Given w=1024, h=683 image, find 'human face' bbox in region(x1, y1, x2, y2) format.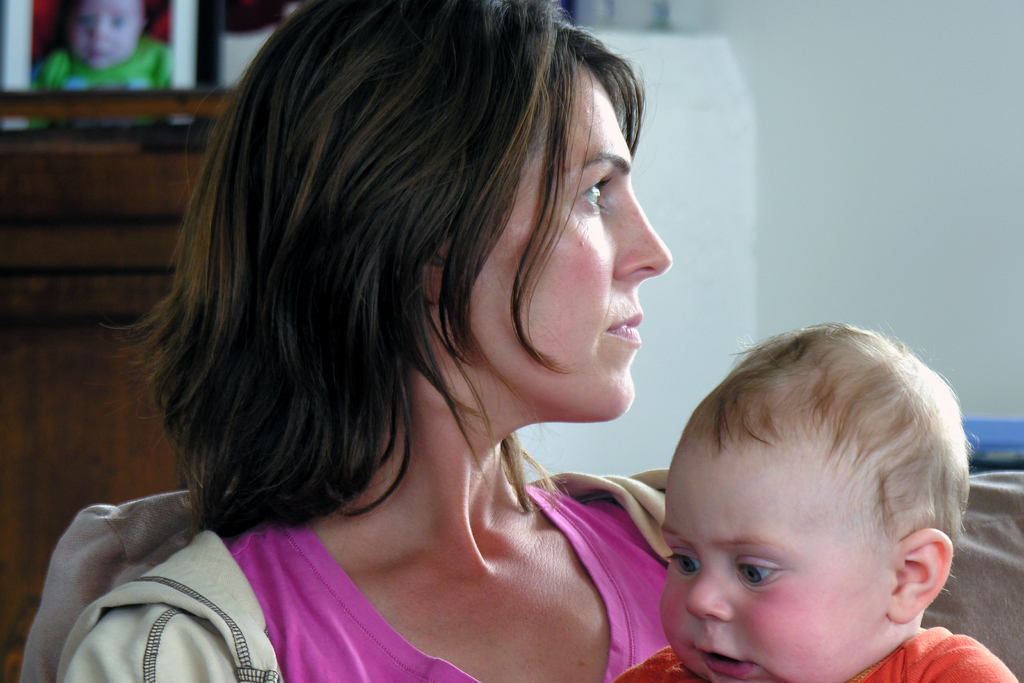
region(463, 62, 671, 424).
